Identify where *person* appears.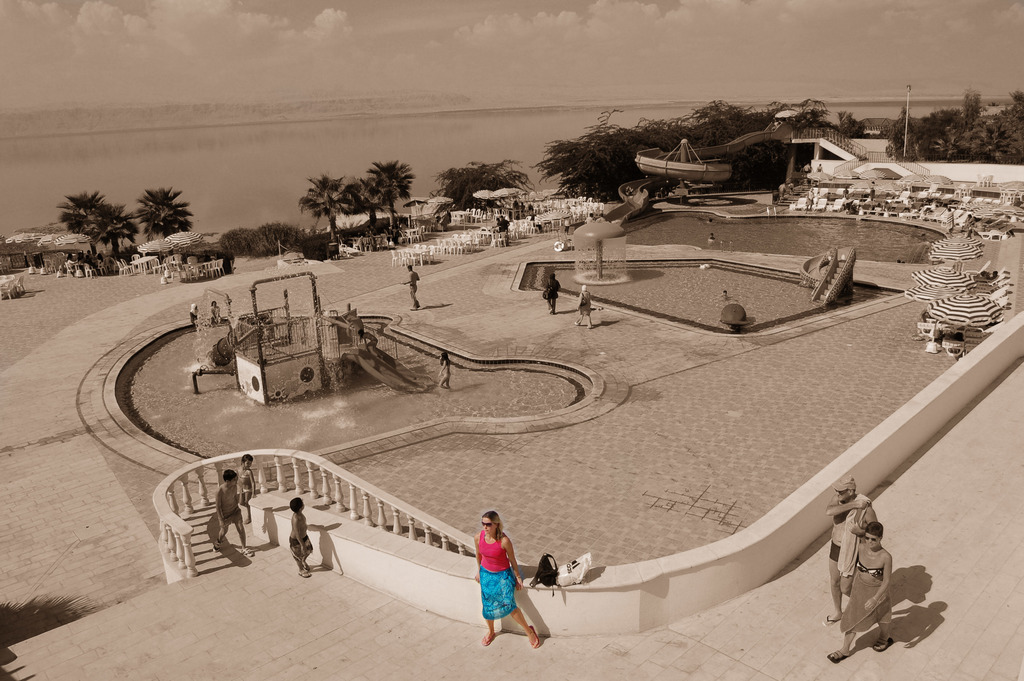
Appears at left=187, top=299, right=200, bottom=328.
